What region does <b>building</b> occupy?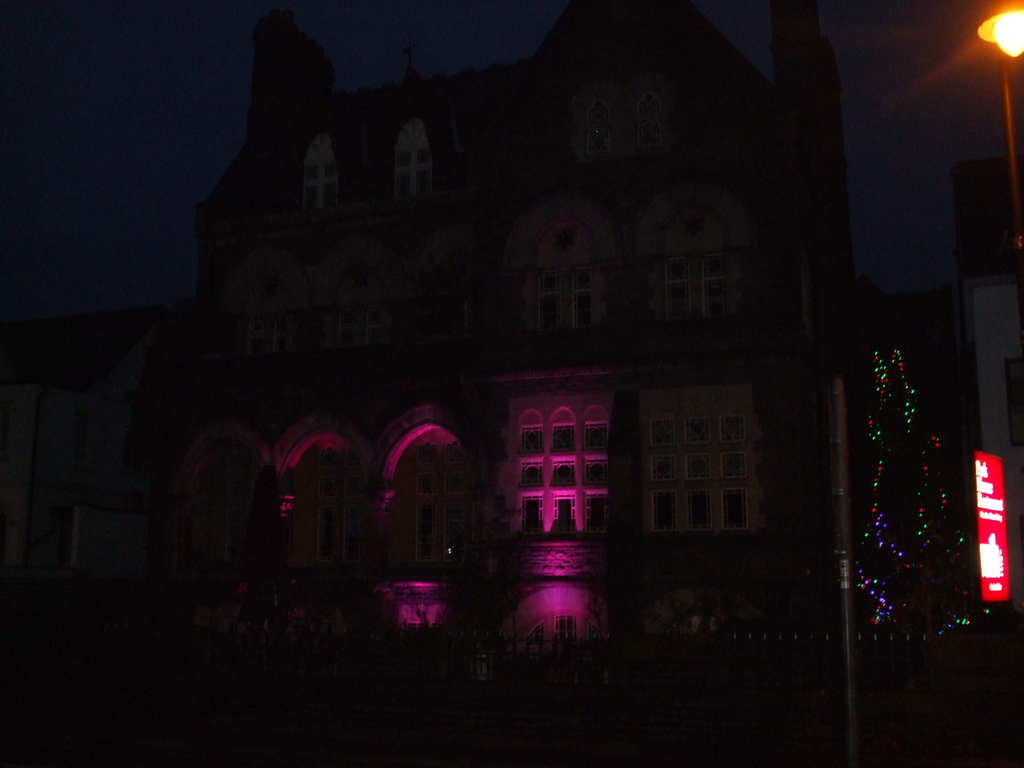
966:156:1023:600.
